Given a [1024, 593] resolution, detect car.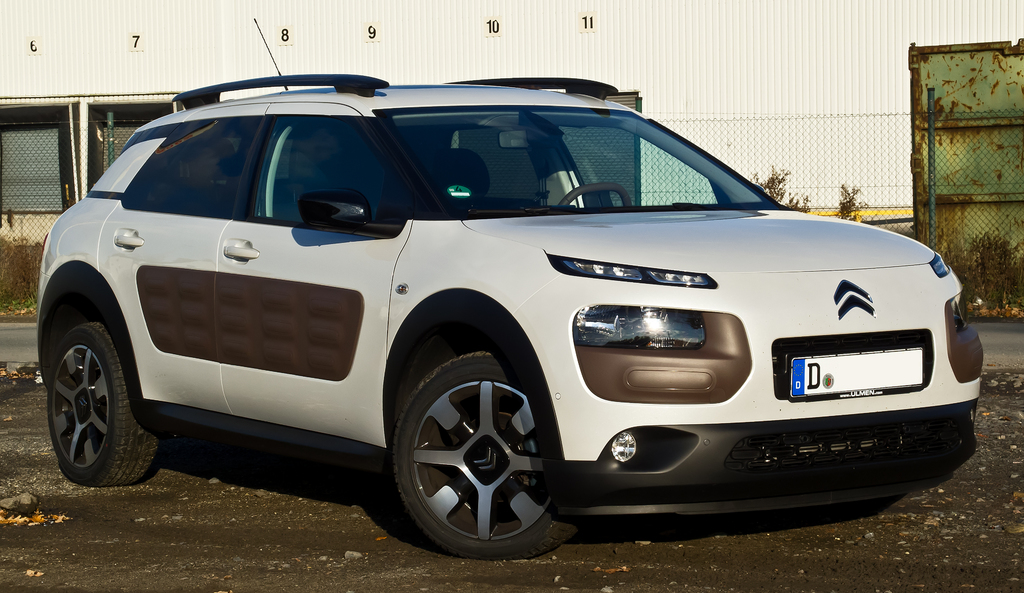
bbox=(0, 73, 959, 539).
